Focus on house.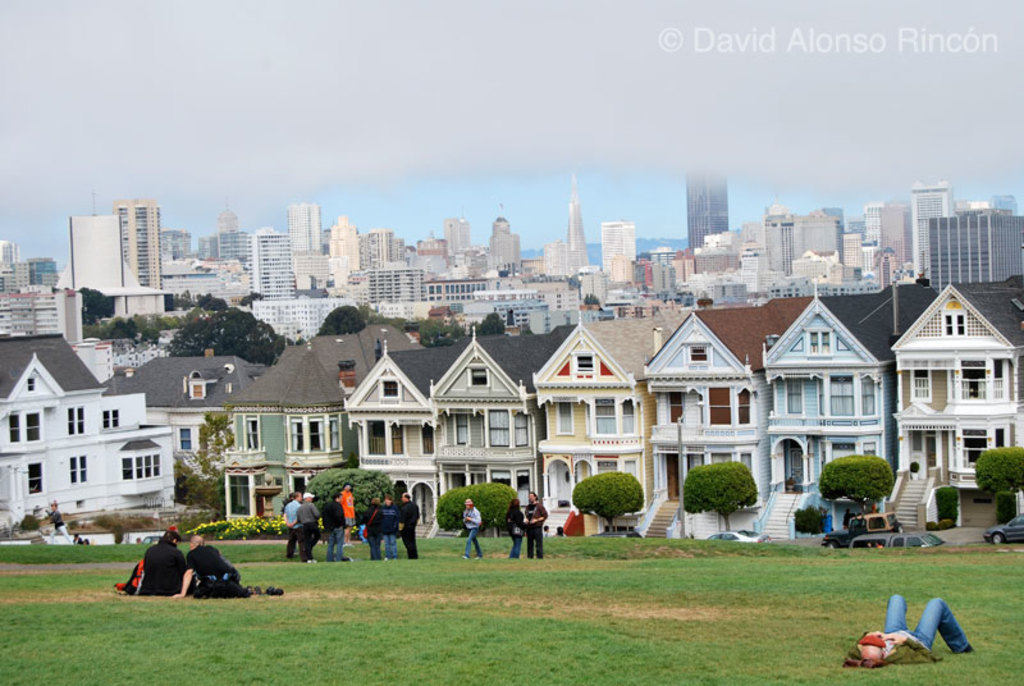
Focused at box(884, 282, 1023, 539).
